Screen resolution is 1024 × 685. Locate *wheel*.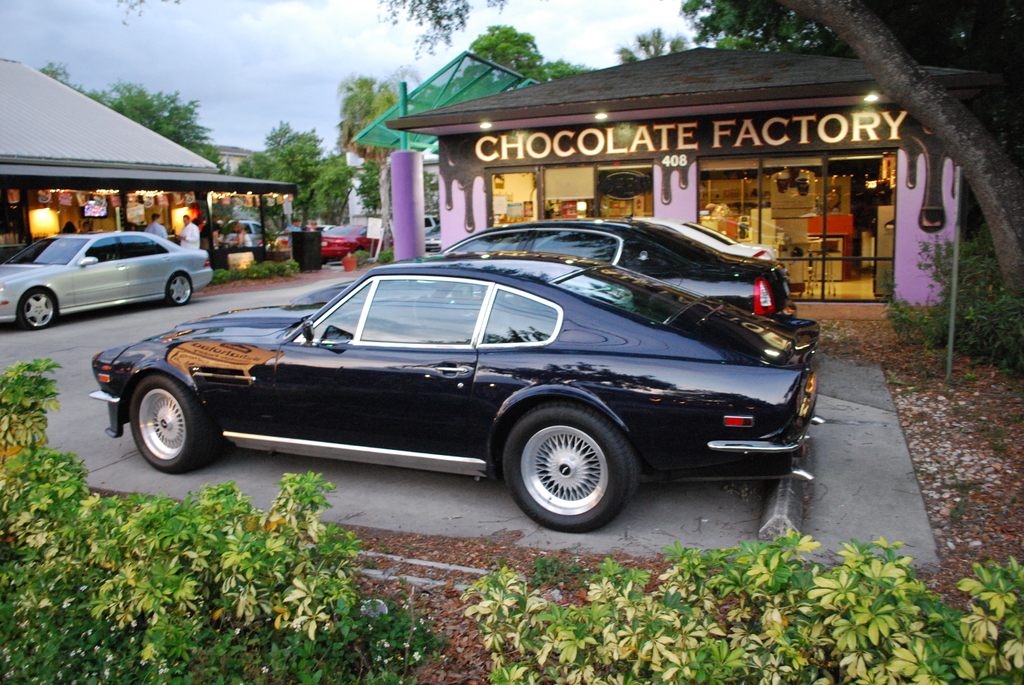
x1=410 y1=294 x2=439 y2=329.
